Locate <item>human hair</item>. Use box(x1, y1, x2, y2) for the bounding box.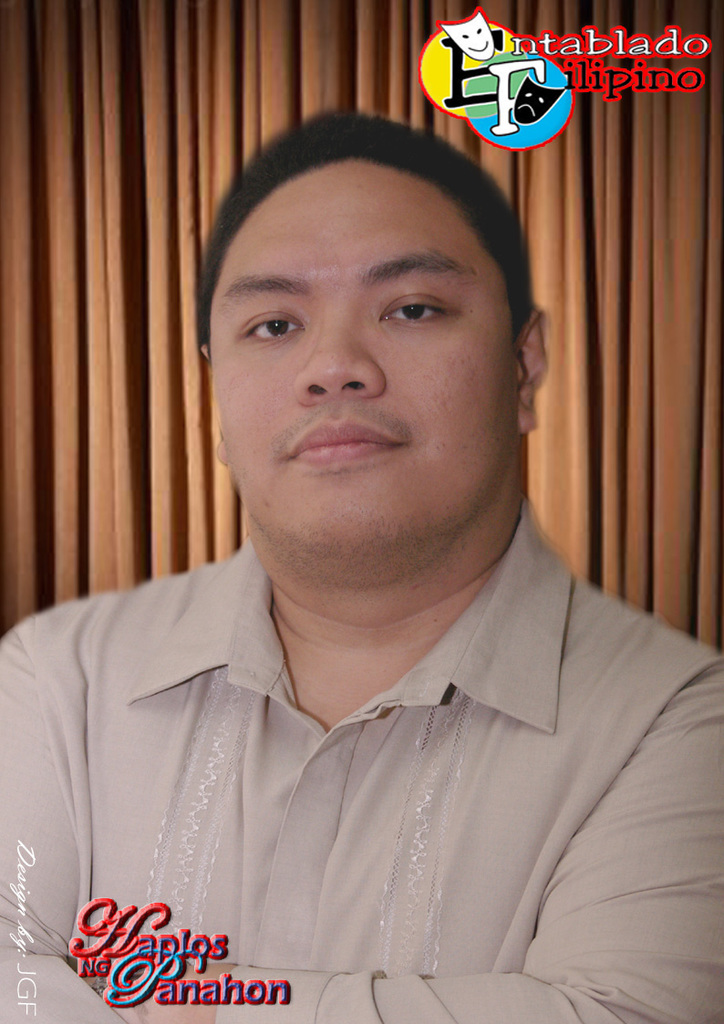
box(195, 102, 546, 380).
